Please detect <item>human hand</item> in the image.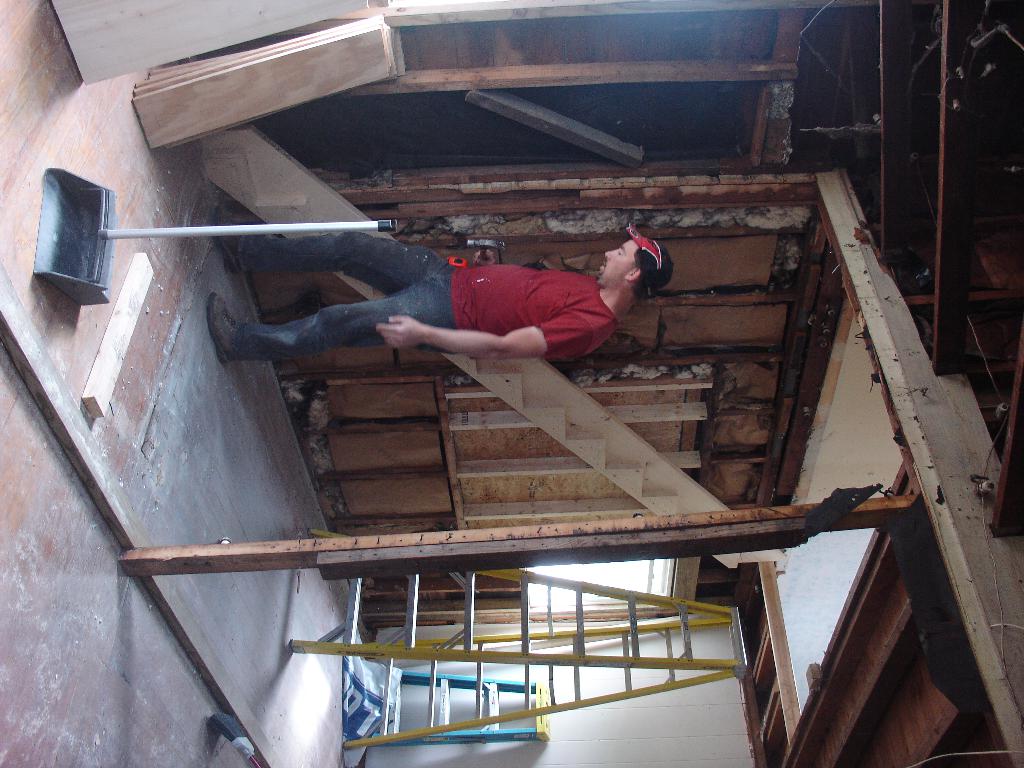
bbox=[473, 248, 497, 268].
